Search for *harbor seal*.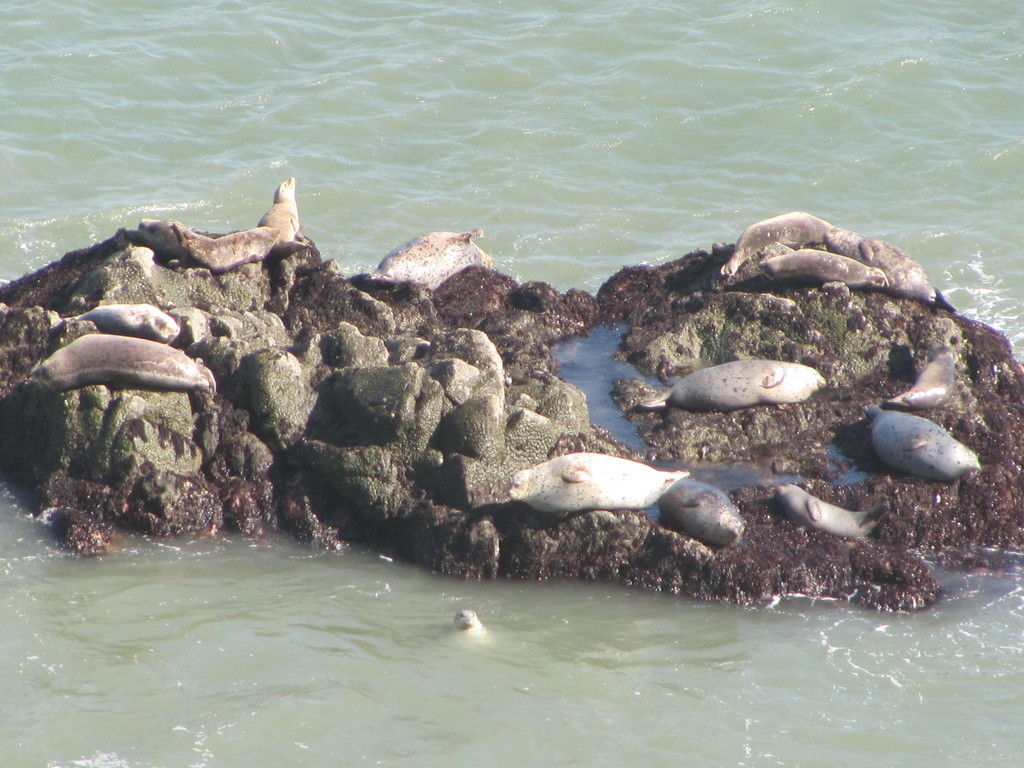
Found at 70,301,176,346.
